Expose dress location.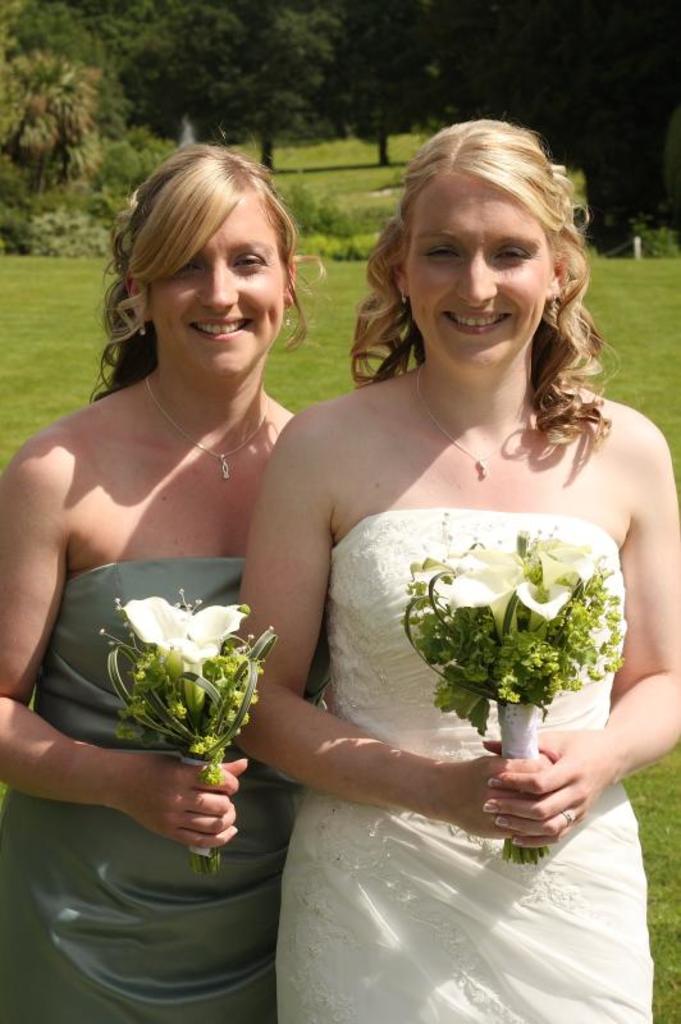
Exposed at select_region(285, 509, 652, 1023).
